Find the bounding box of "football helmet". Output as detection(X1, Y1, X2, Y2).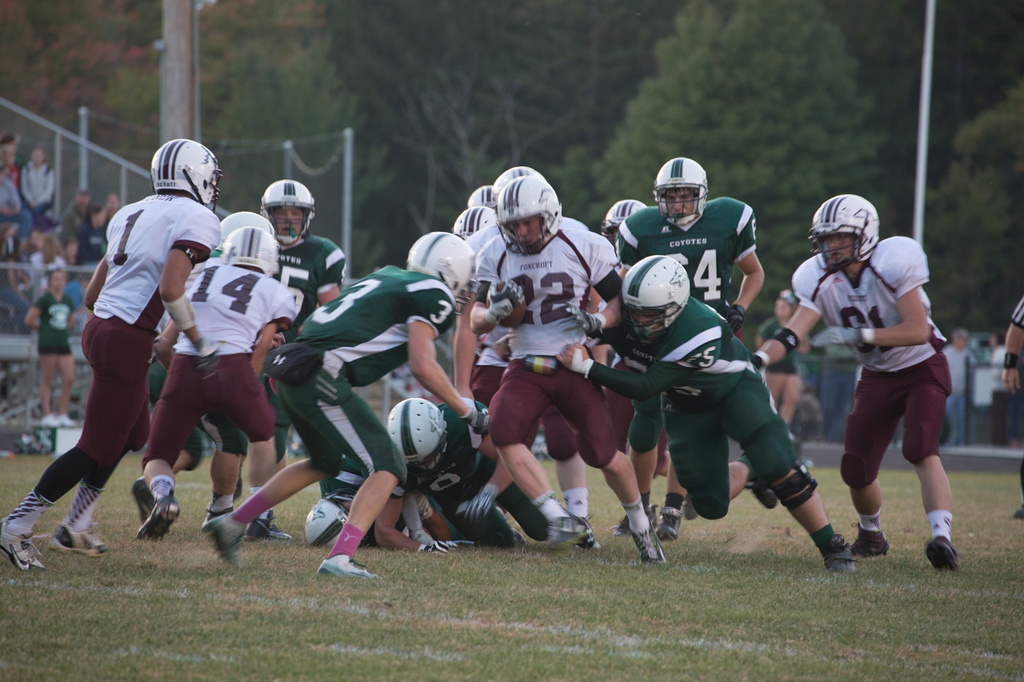
detection(261, 177, 318, 245).
